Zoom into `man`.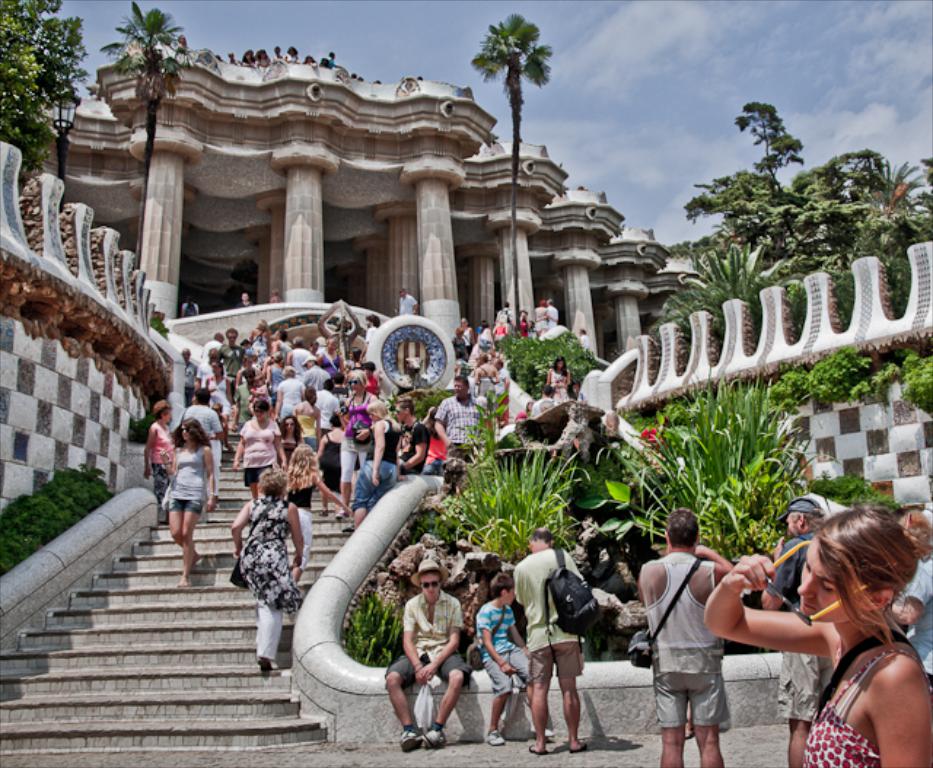
Zoom target: locate(383, 560, 471, 751).
